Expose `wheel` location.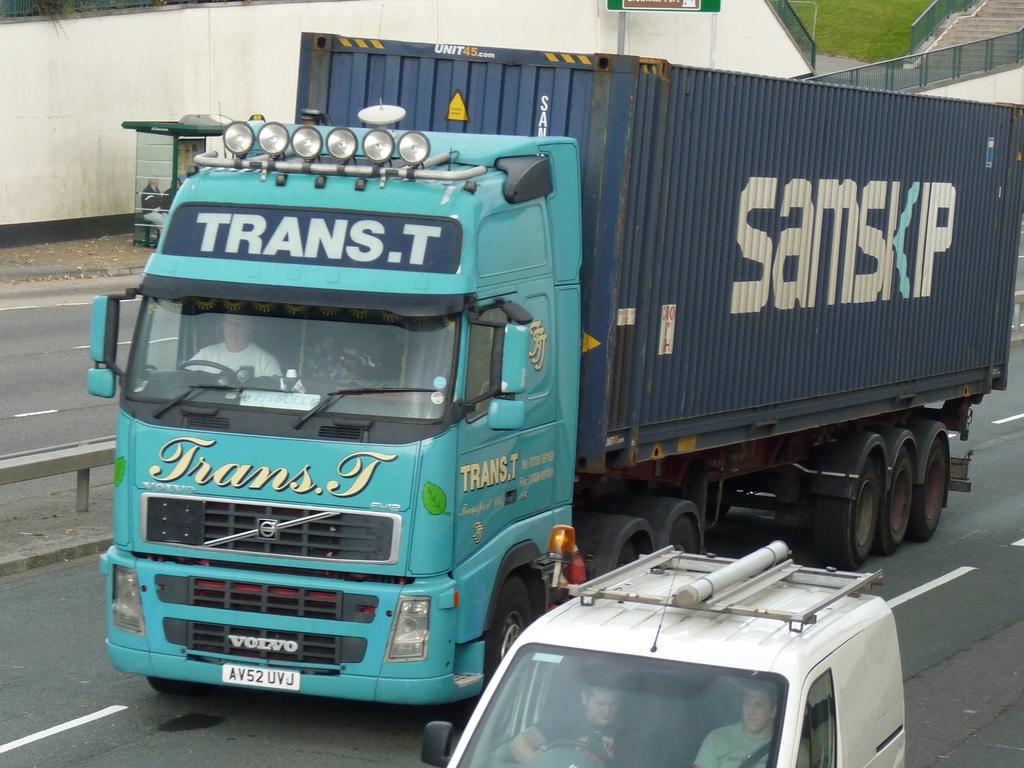
Exposed at (852, 458, 879, 568).
